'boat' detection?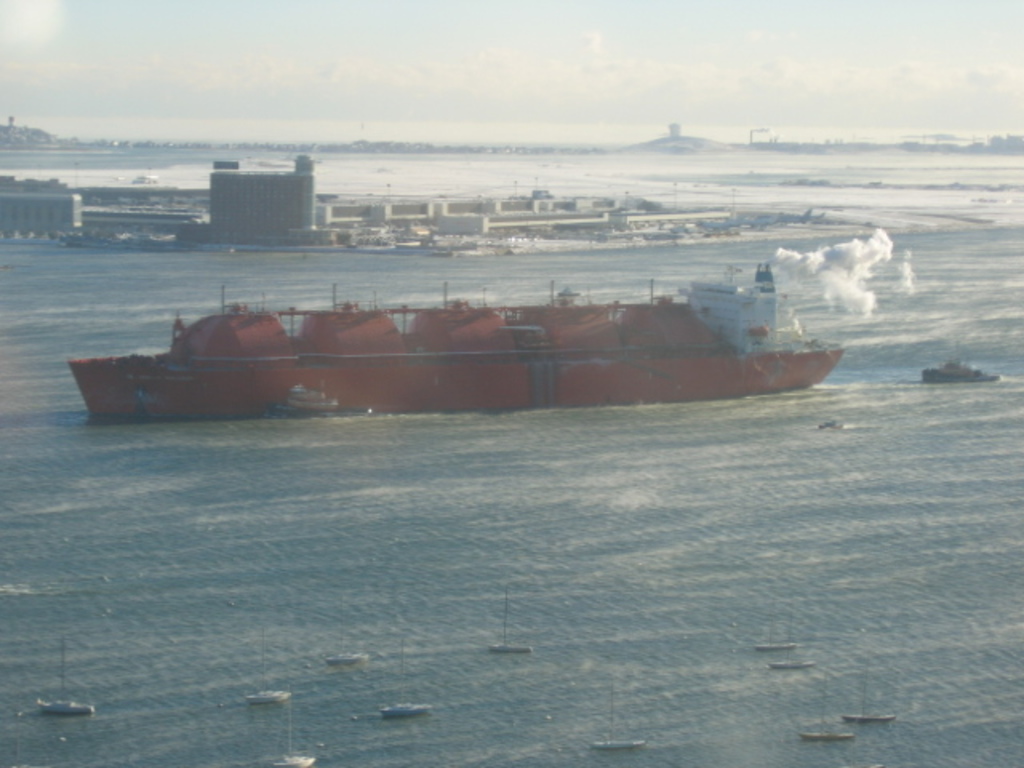
(x1=74, y1=230, x2=843, y2=405)
